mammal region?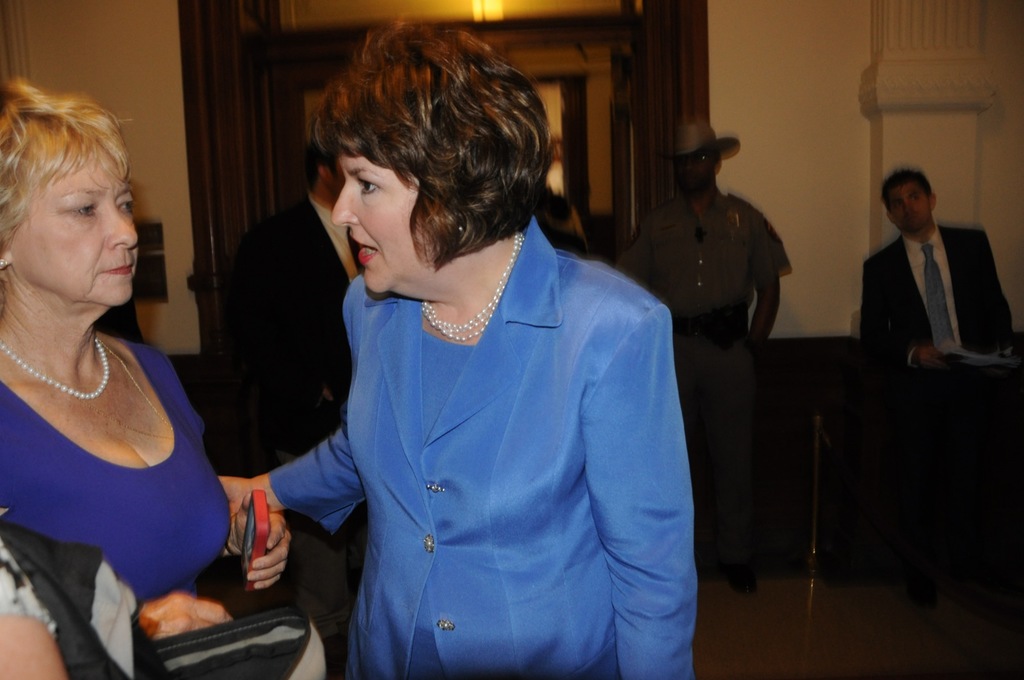
left=630, top=119, right=800, bottom=583
